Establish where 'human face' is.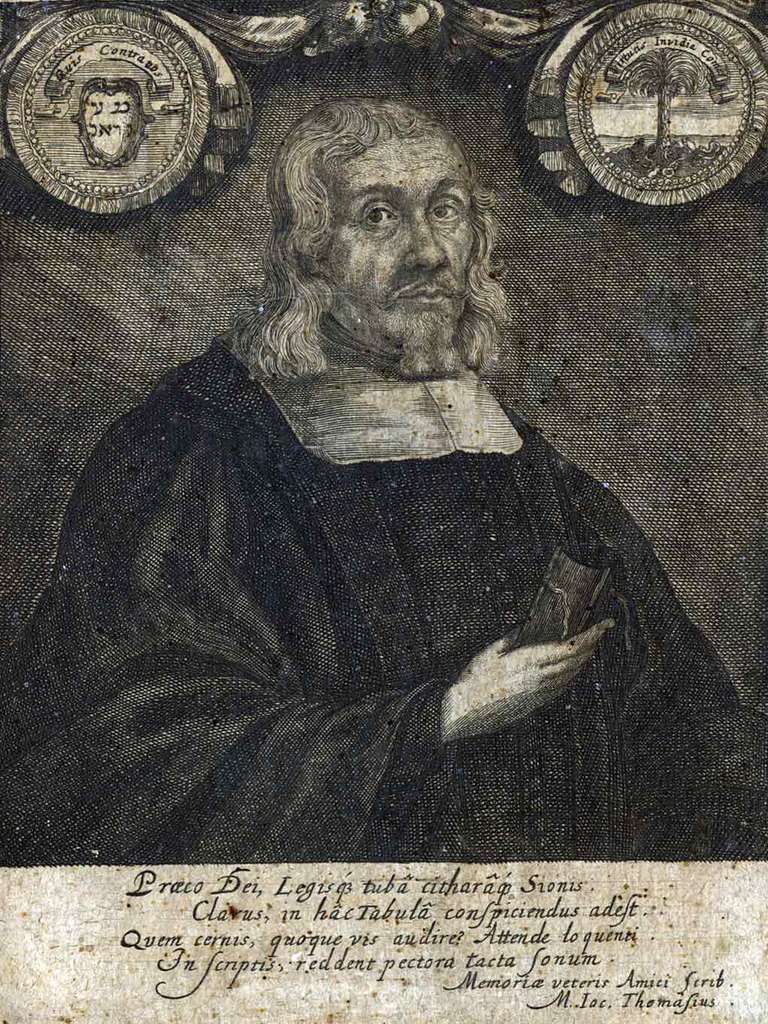
Established at region(327, 136, 483, 336).
